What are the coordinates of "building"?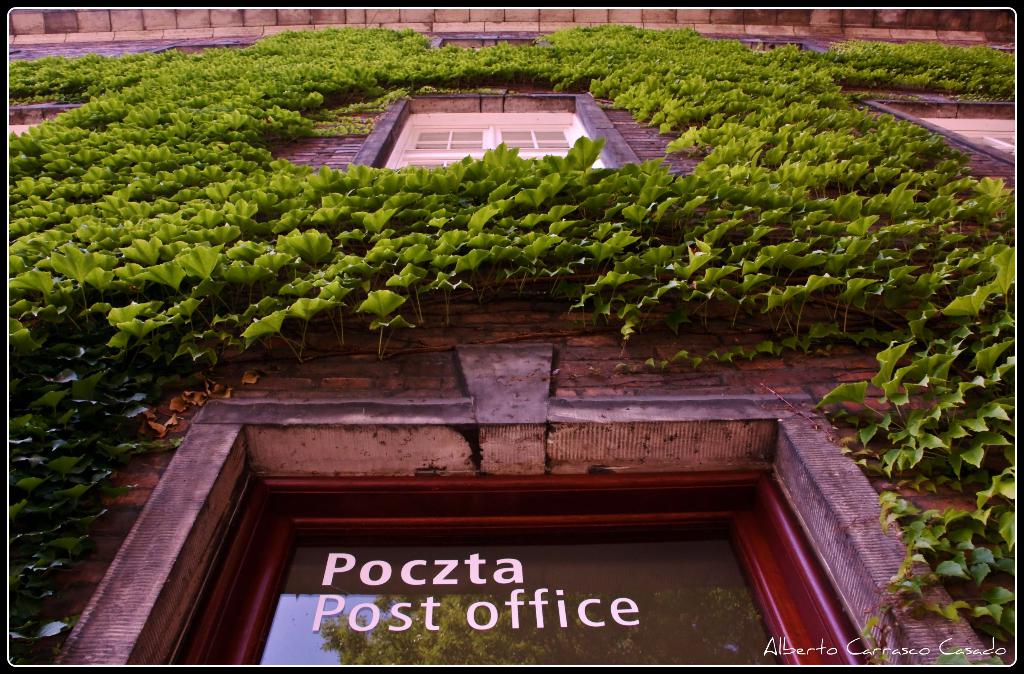
[x1=2, y1=5, x2=1019, y2=673].
